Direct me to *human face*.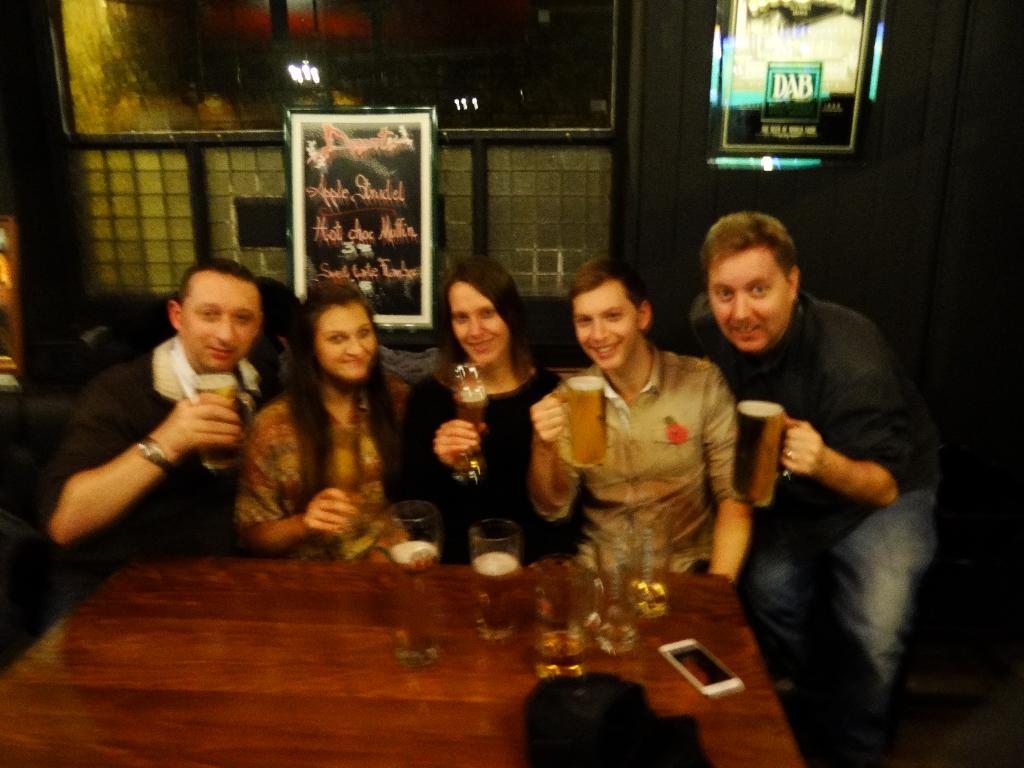
Direction: x1=175 y1=278 x2=257 y2=373.
